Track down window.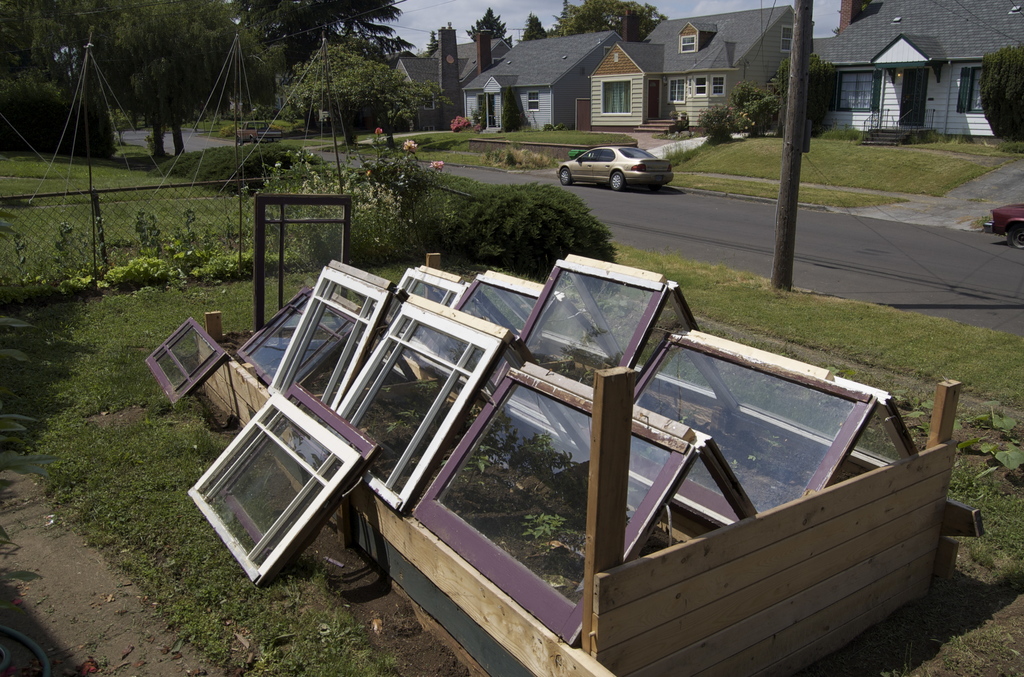
Tracked to 708,74,724,99.
